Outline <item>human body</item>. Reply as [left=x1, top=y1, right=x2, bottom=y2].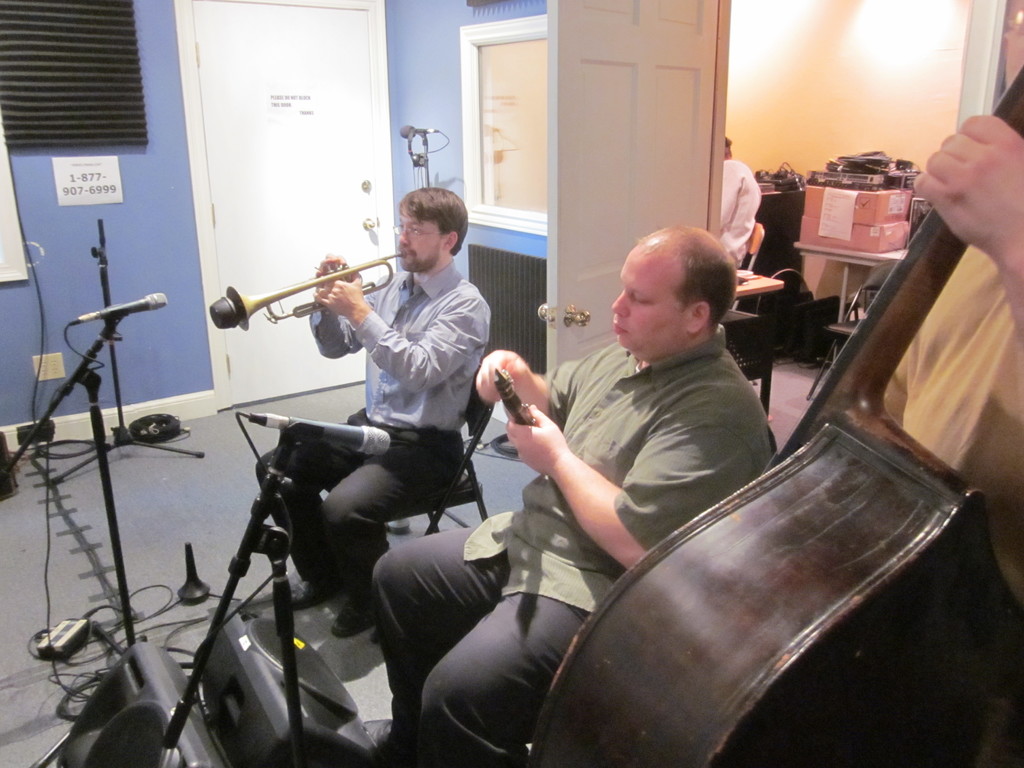
[left=361, top=332, right=762, bottom=767].
